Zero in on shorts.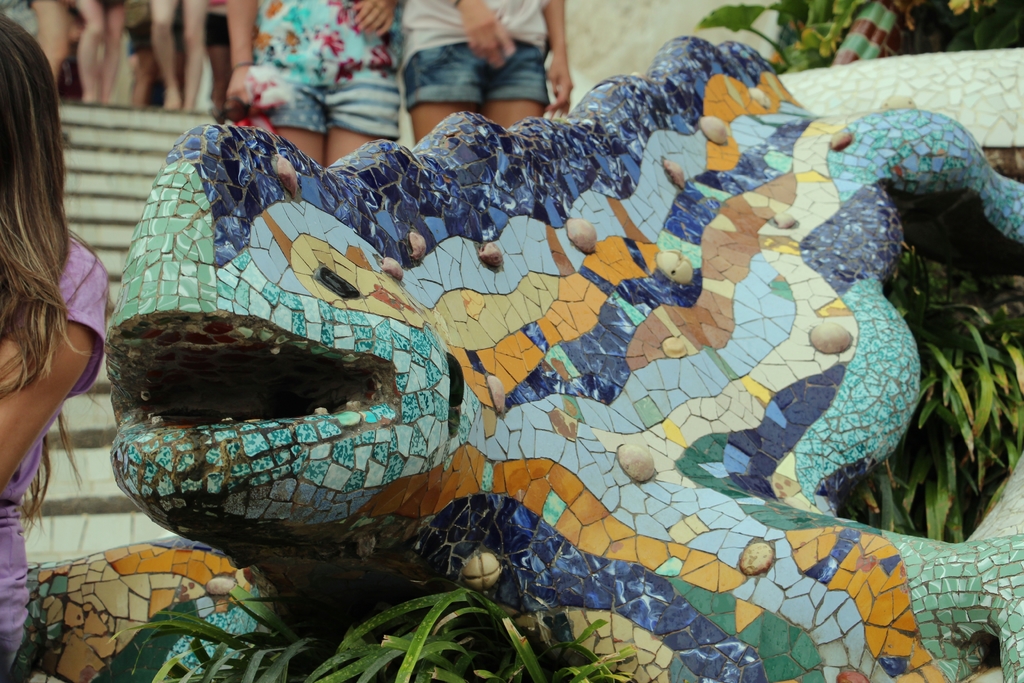
Zeroed in: pyautogui.locateOnScreen(403, 39, 548, 108).
